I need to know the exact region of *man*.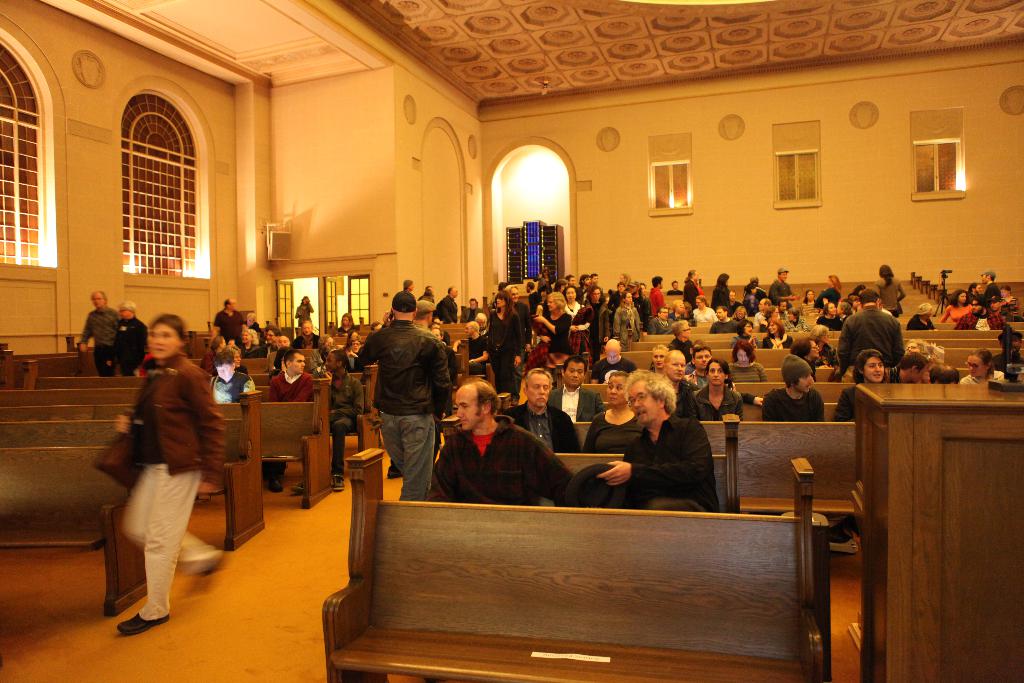
Region: crop(386, 300, 455, 479).
